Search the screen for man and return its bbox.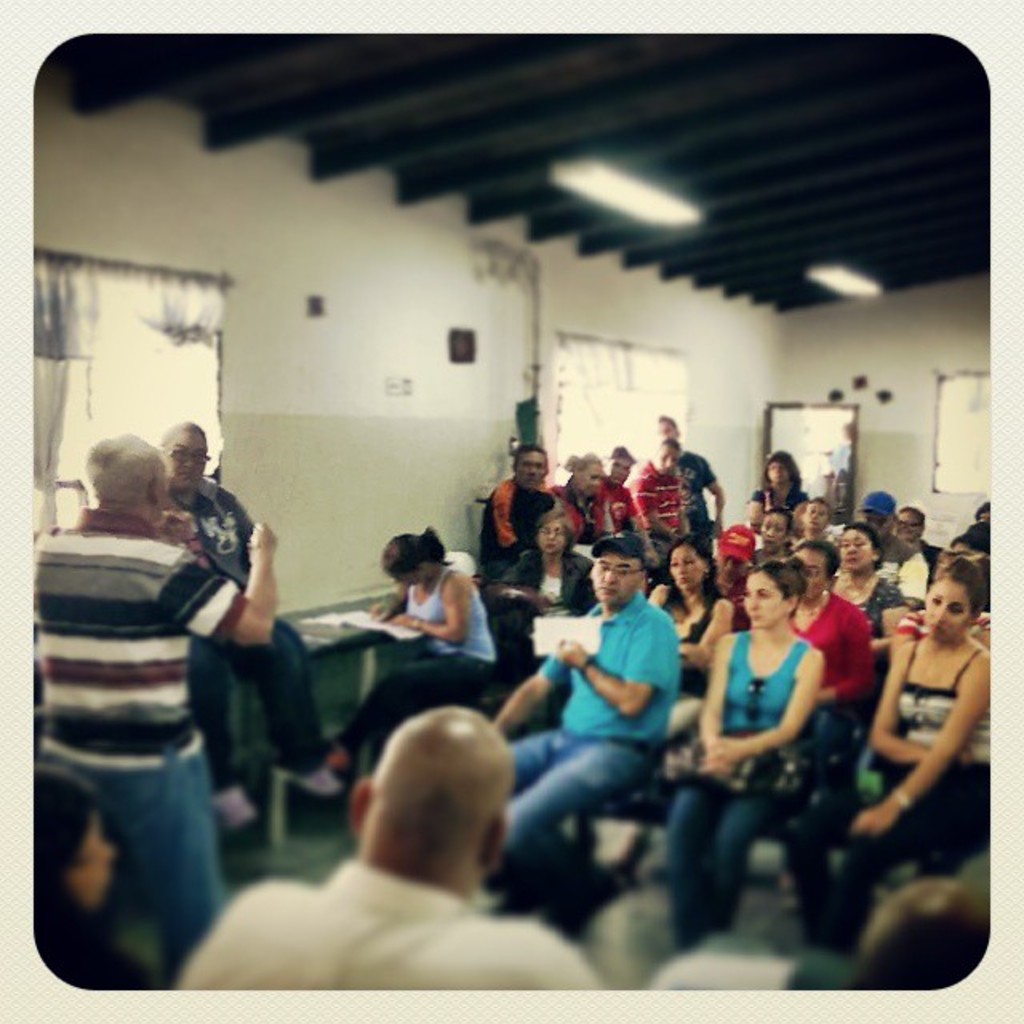
Found: left=890, top=504, right=944, bottom=600.
